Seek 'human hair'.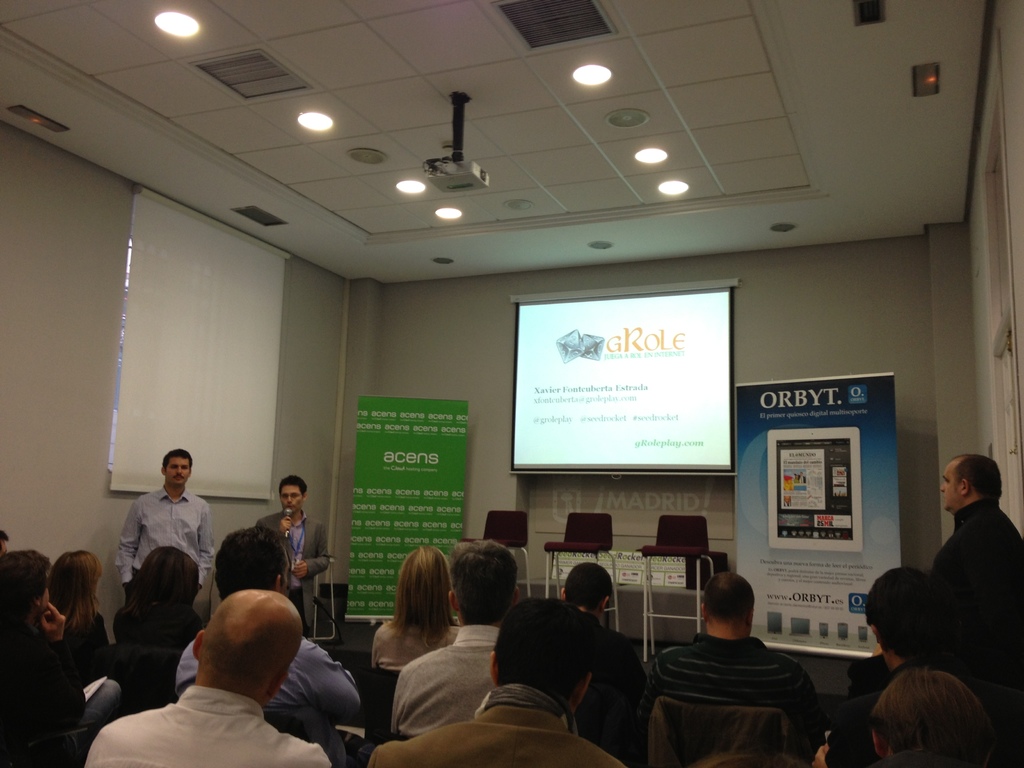
[left=491, top=600, right=602, bottom=704].
